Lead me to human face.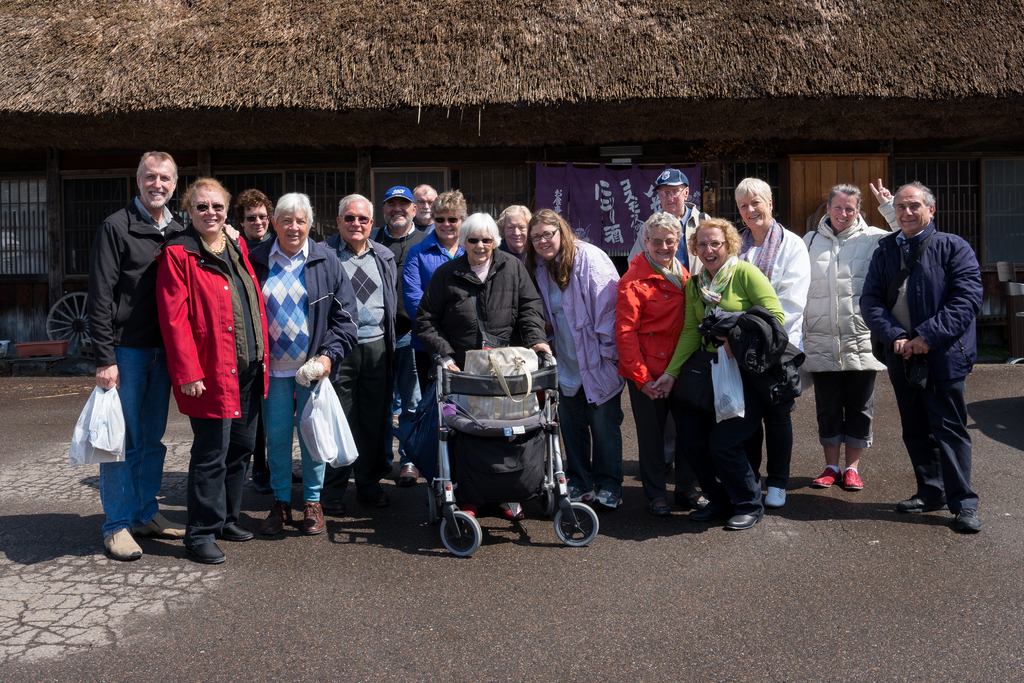
Lead to crop(738, 193, 765, 233).
